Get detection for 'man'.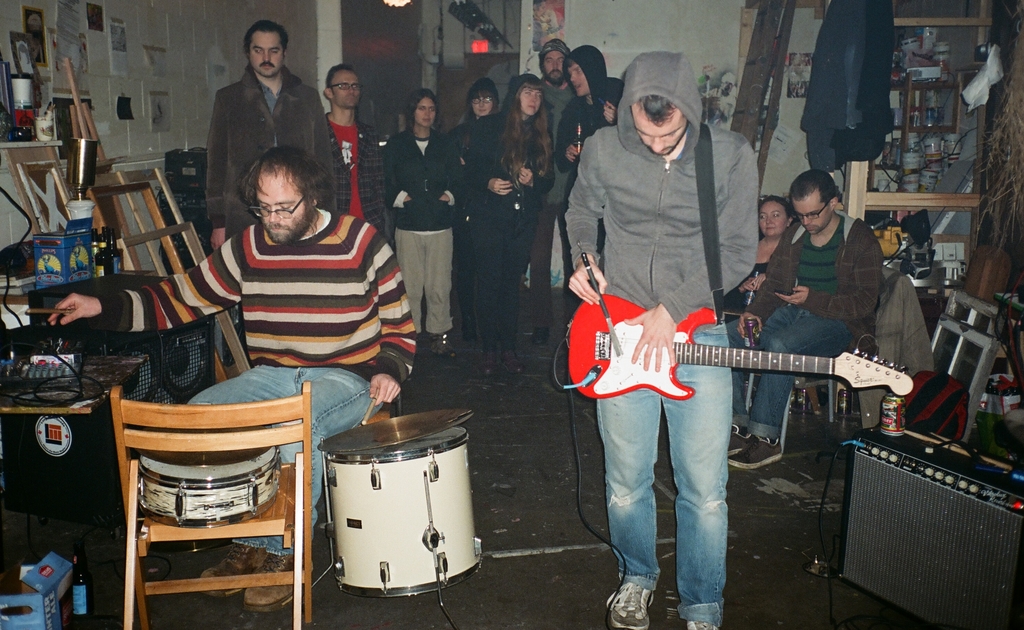
Detection: l=529, t=41, r=582, b=361.
